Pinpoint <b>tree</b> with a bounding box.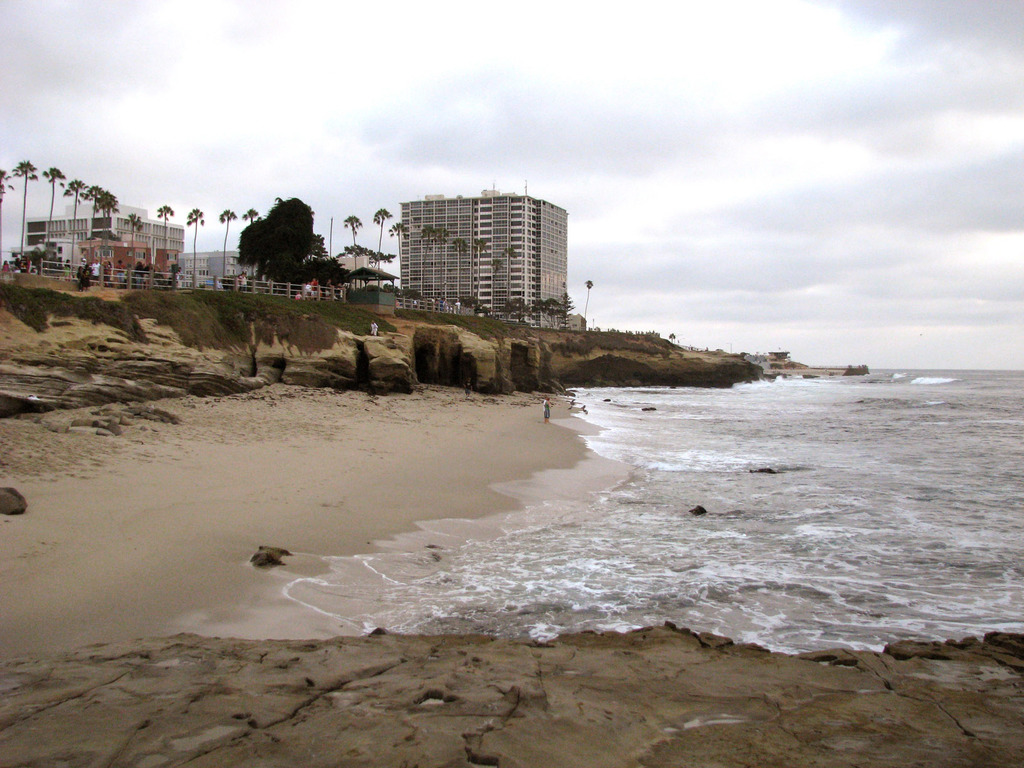
Rect(182, 208, 202, 290).
